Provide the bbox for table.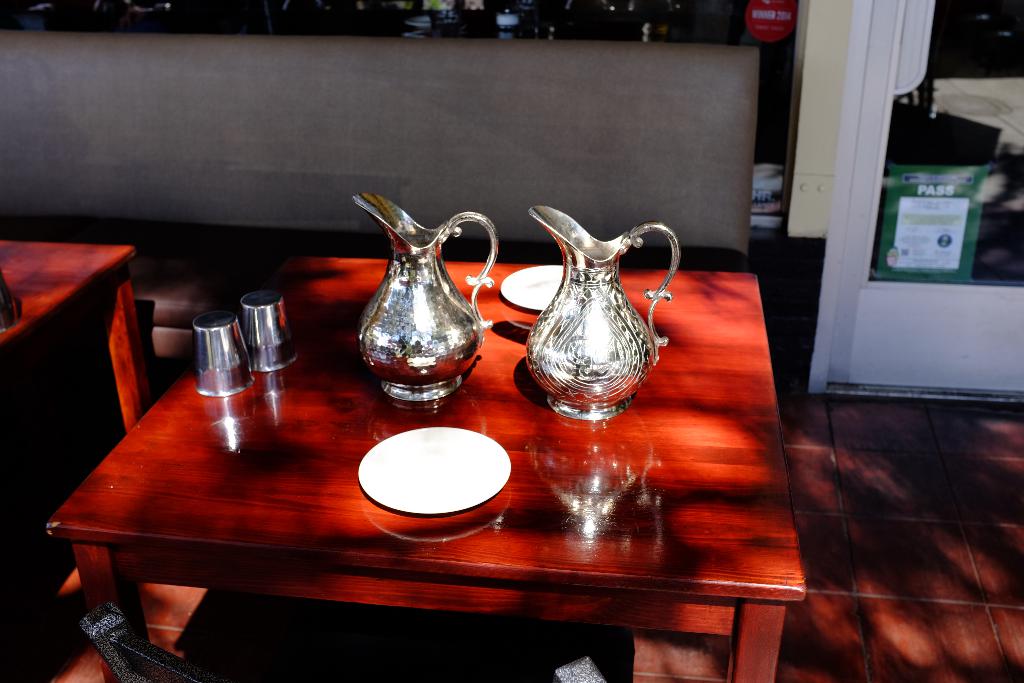
detection(24, 265, 851, 670).
